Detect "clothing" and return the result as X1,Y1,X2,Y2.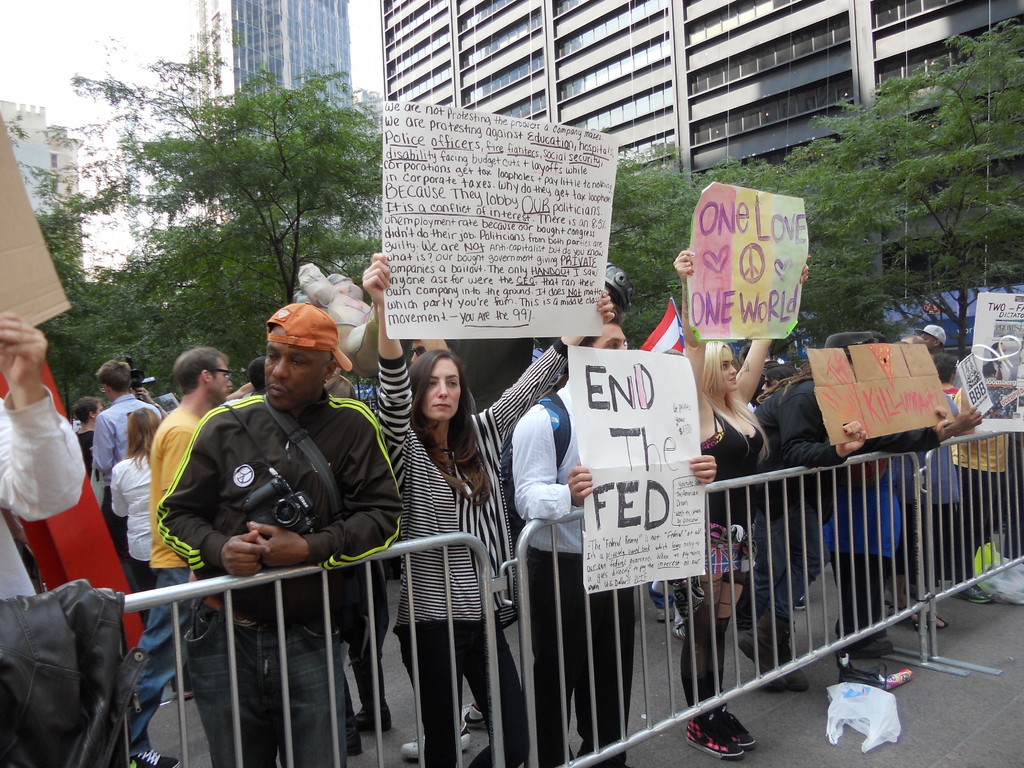
92,403,159,470.
